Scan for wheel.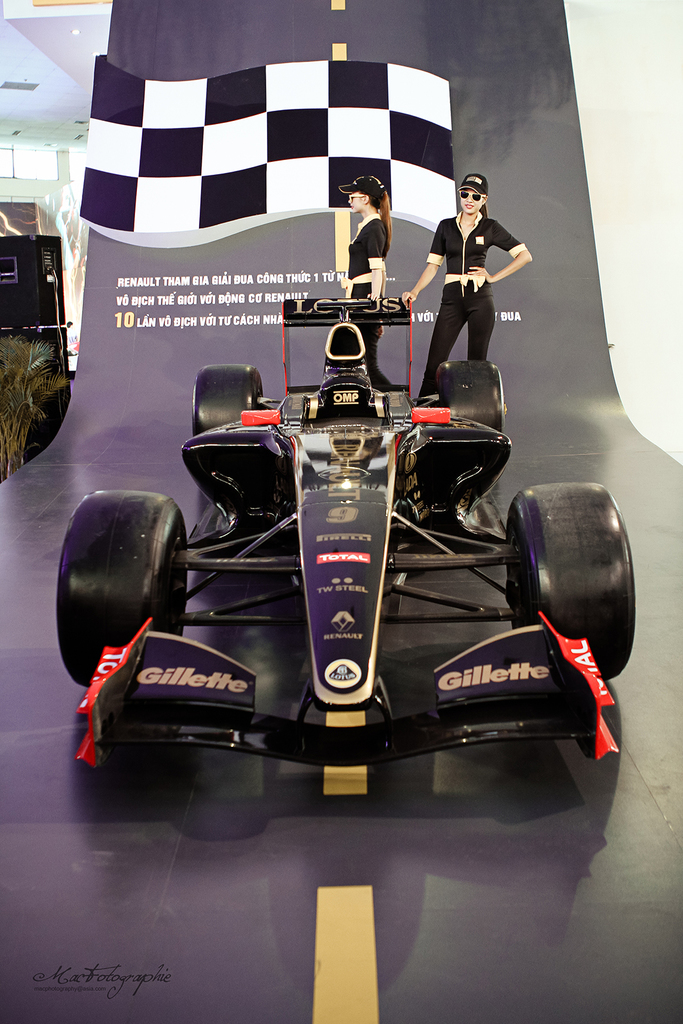
Scan result: region(56, 483, 201, 686).
